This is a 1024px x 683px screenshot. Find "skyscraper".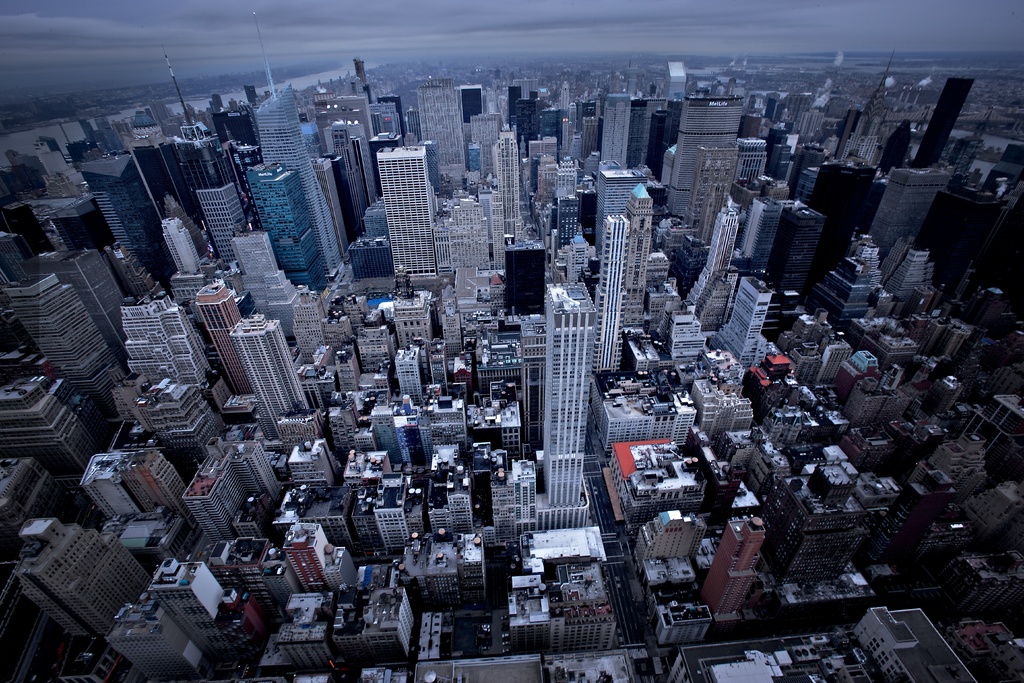
Bounding box: x1=0 y1=459 x2=52 y2=591.
